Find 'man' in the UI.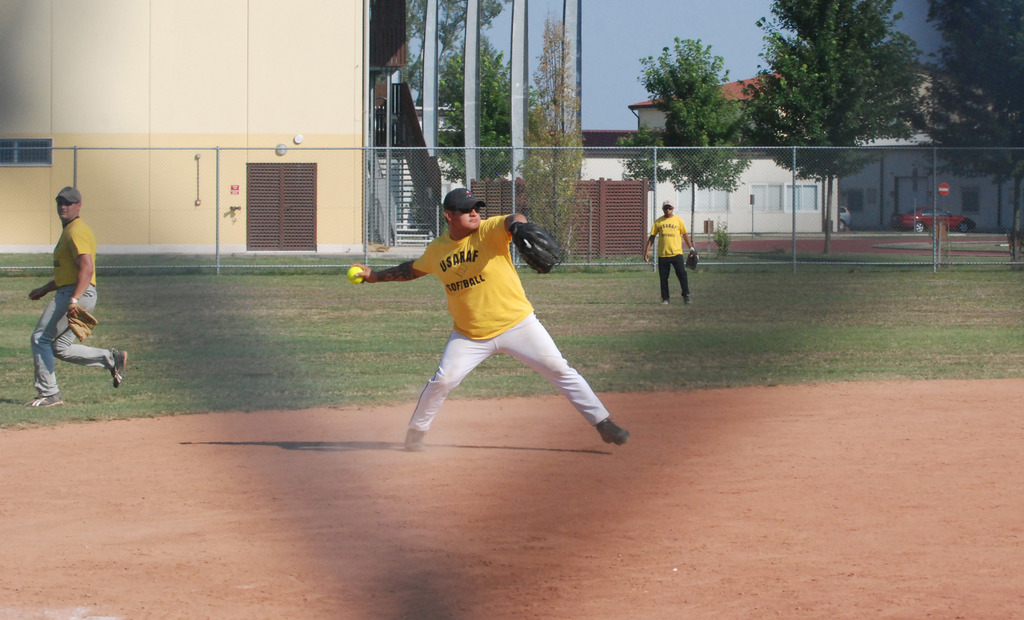
UI element at [643, 199, 701, 311].
